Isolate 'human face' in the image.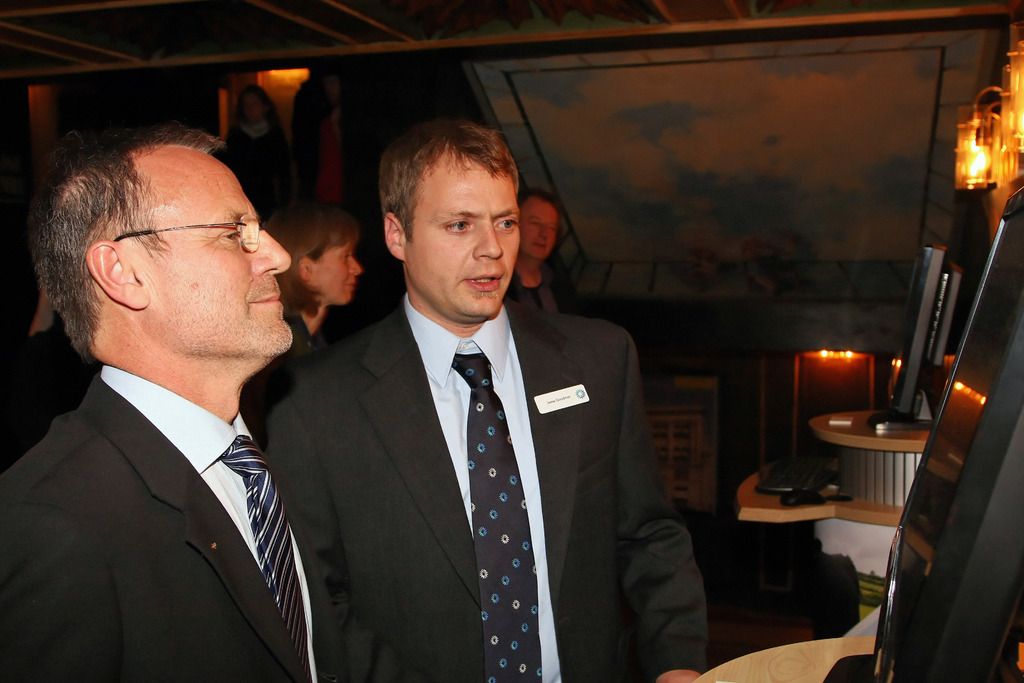
Isolated region: (x1=521, y1=199, x2=556, y2=256).
